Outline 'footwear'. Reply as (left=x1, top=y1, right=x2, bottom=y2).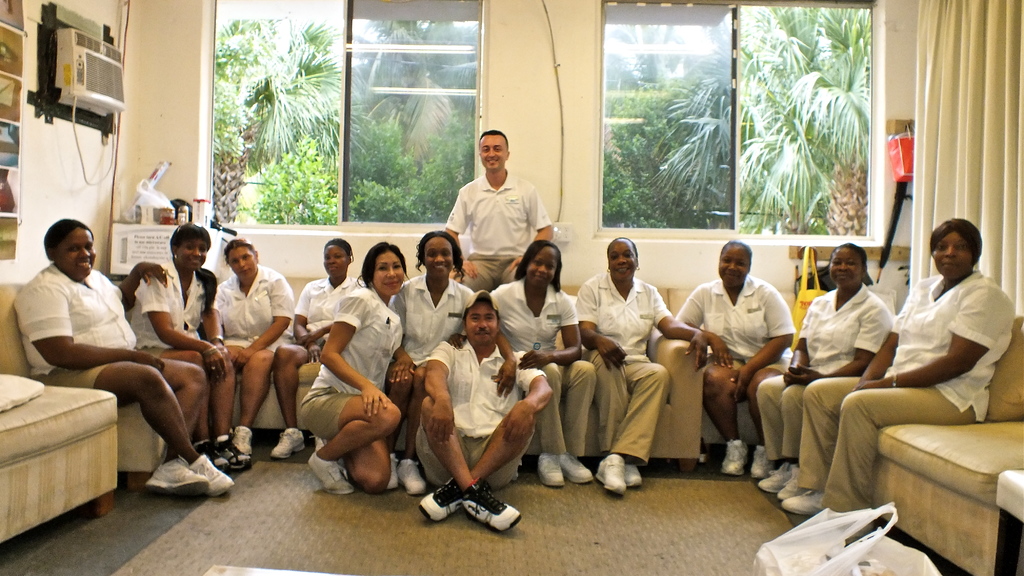
(left=231, top=429, right=252, bottom=450).
